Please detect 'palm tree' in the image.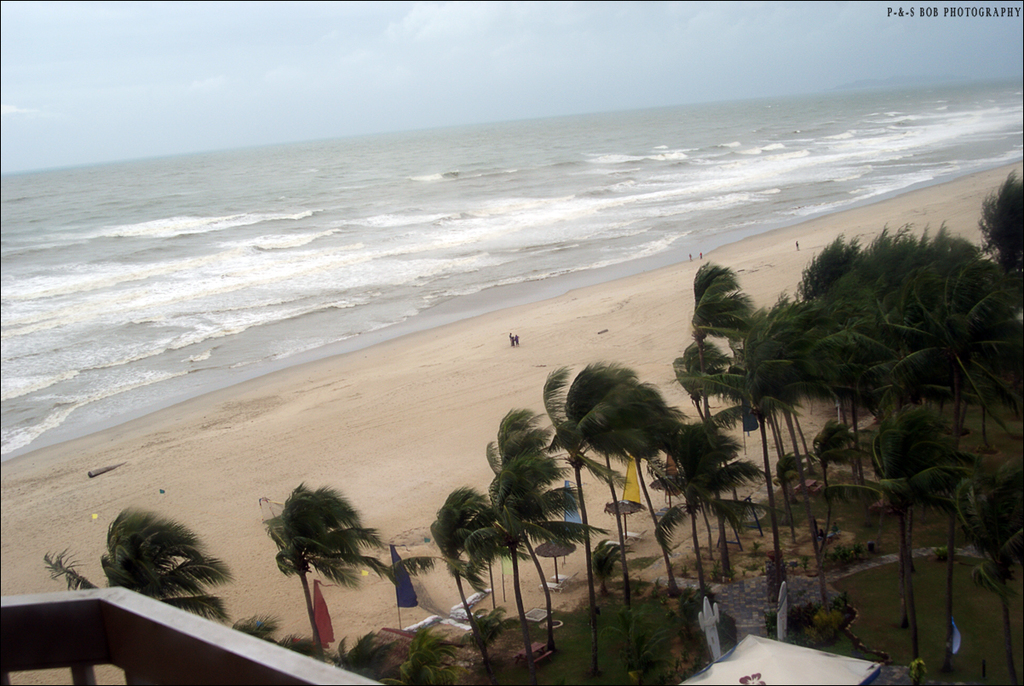
483, 412, 601, 667.
